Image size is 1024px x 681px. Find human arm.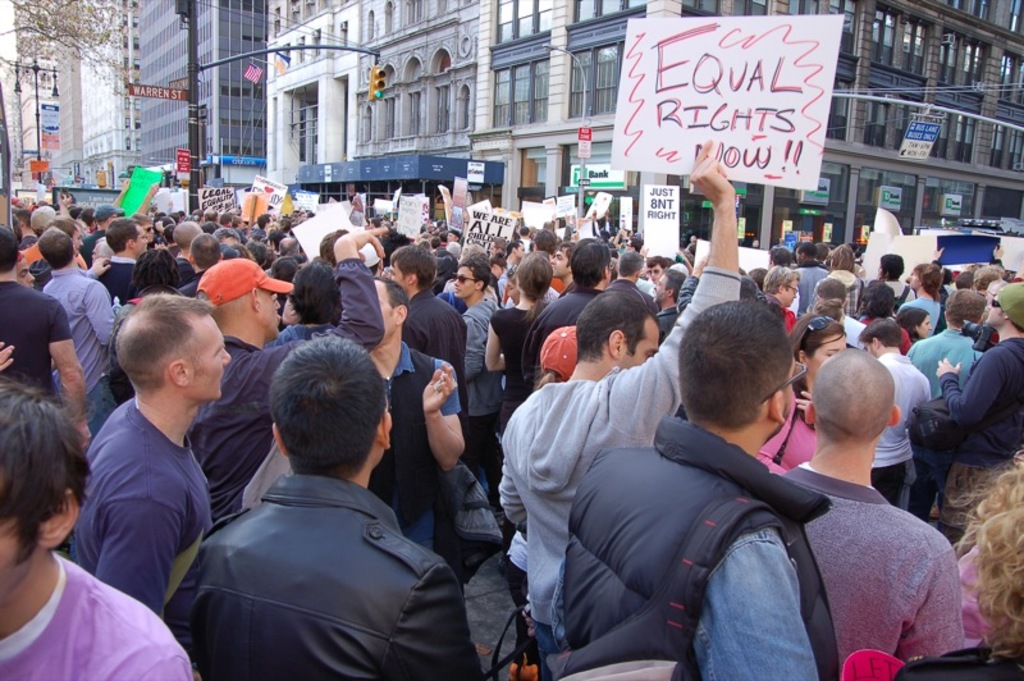
[left=86, top=278, right=136, bottom=356].
